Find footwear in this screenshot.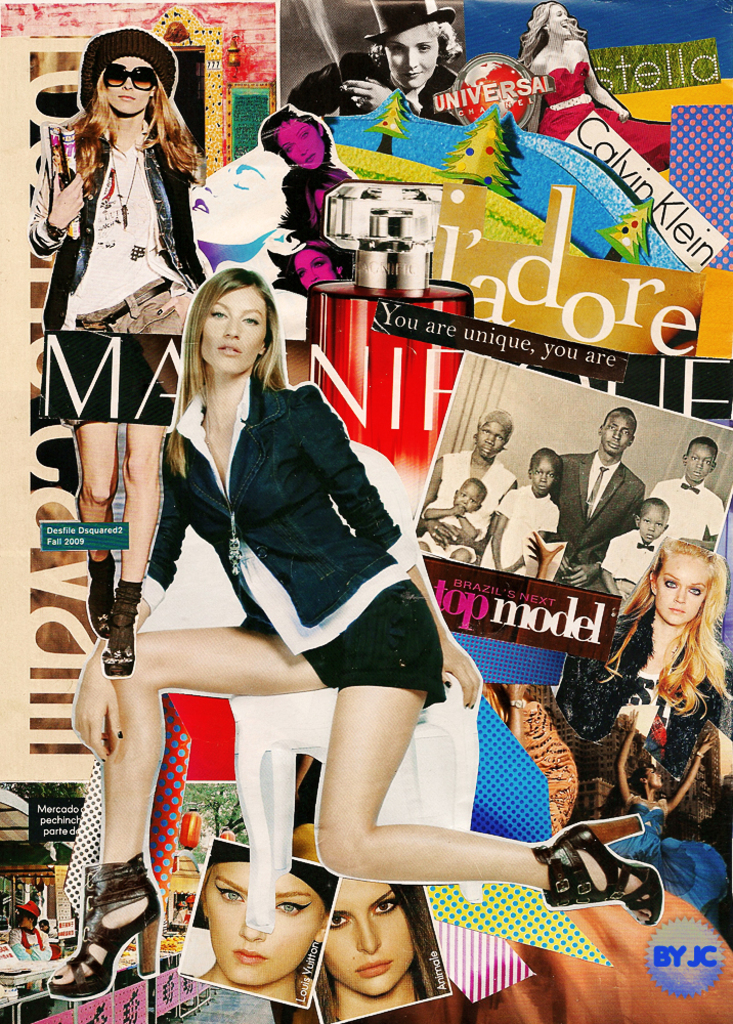
The bounding box for footwear is 44 849 161 1012.
